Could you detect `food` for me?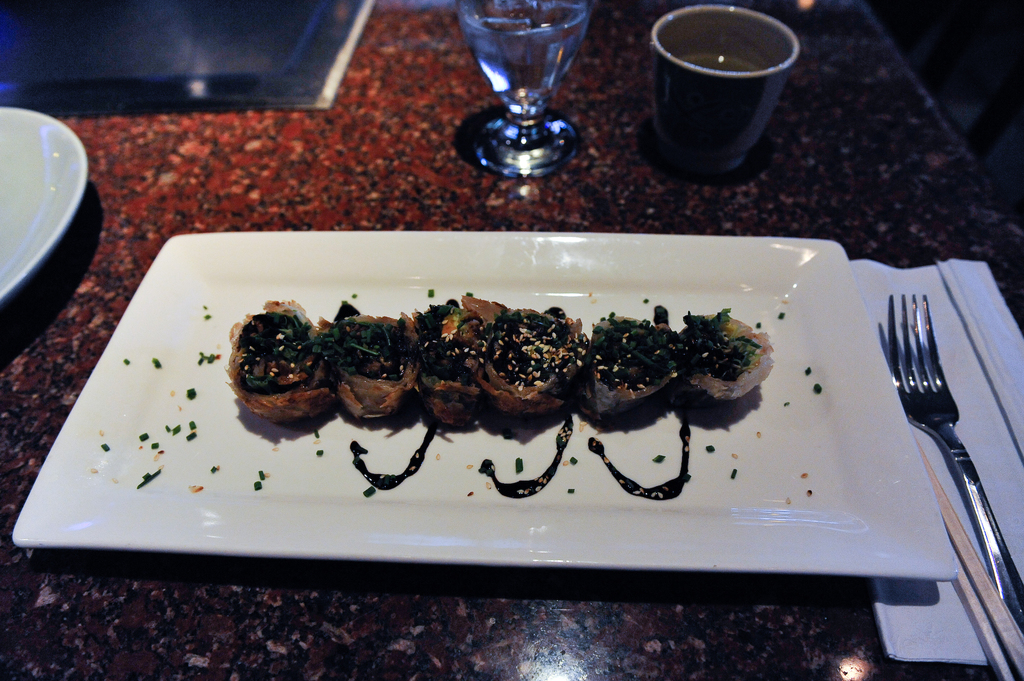
Detection result: box=[189, 483, 206, 490].
